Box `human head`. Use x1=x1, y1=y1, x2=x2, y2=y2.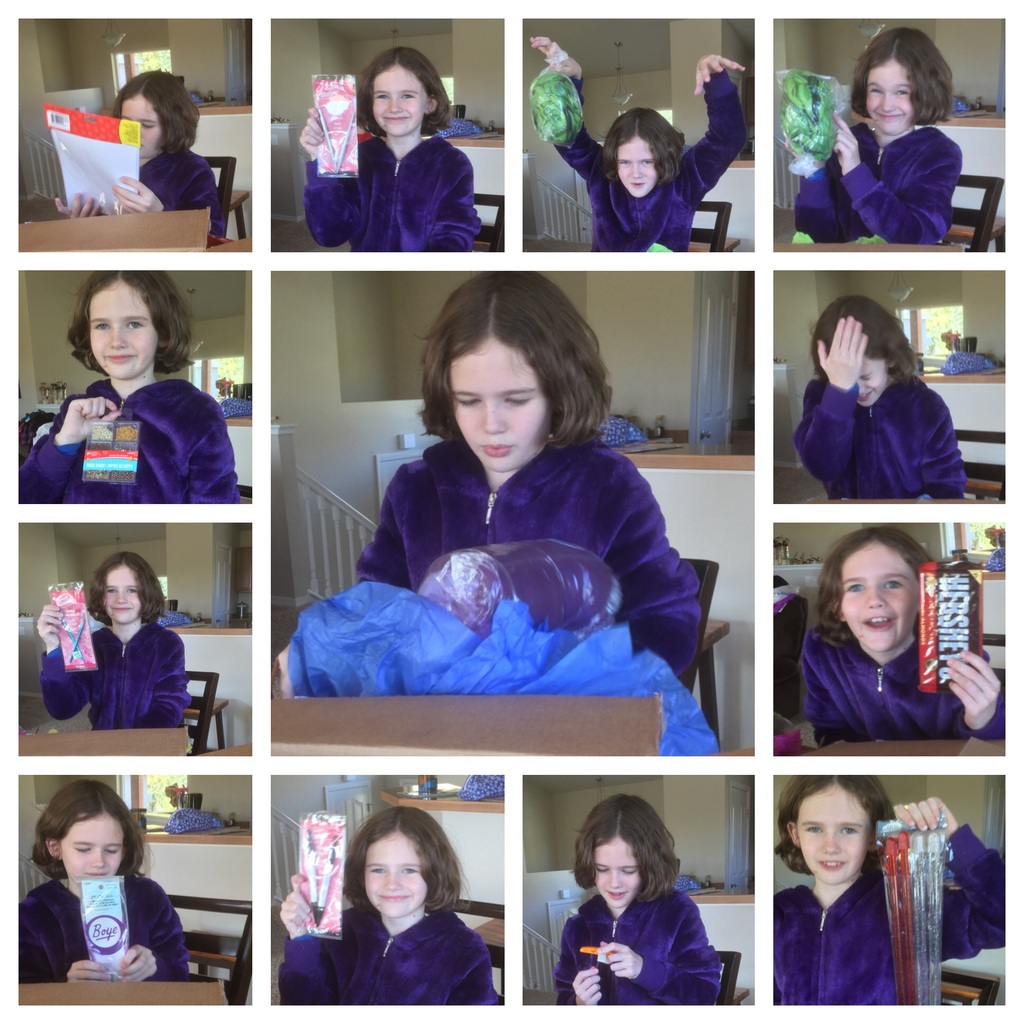
x1=851, y1=29, x2=955, y2=141.
